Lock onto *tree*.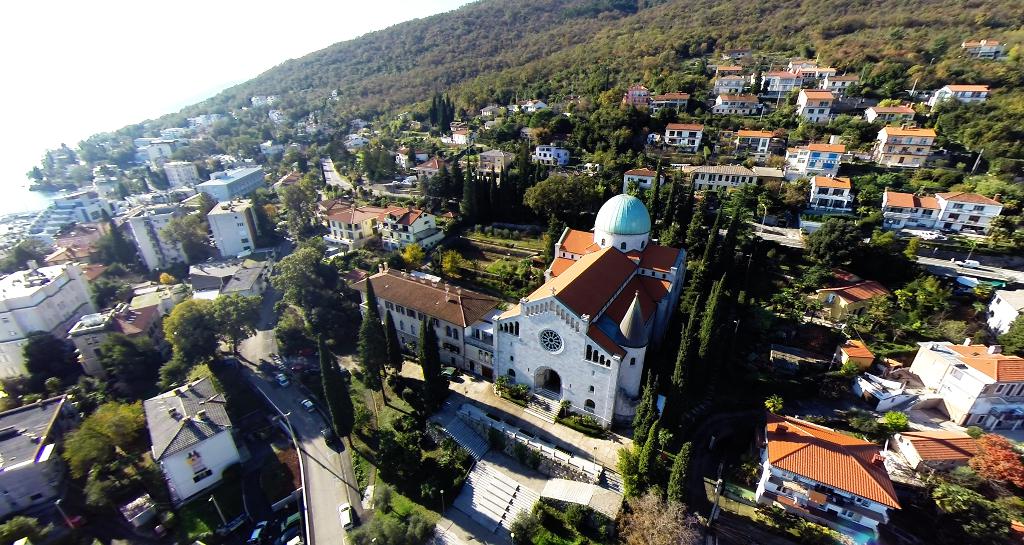
Locked: (left=350, top=305, right=383, bottom=390).
